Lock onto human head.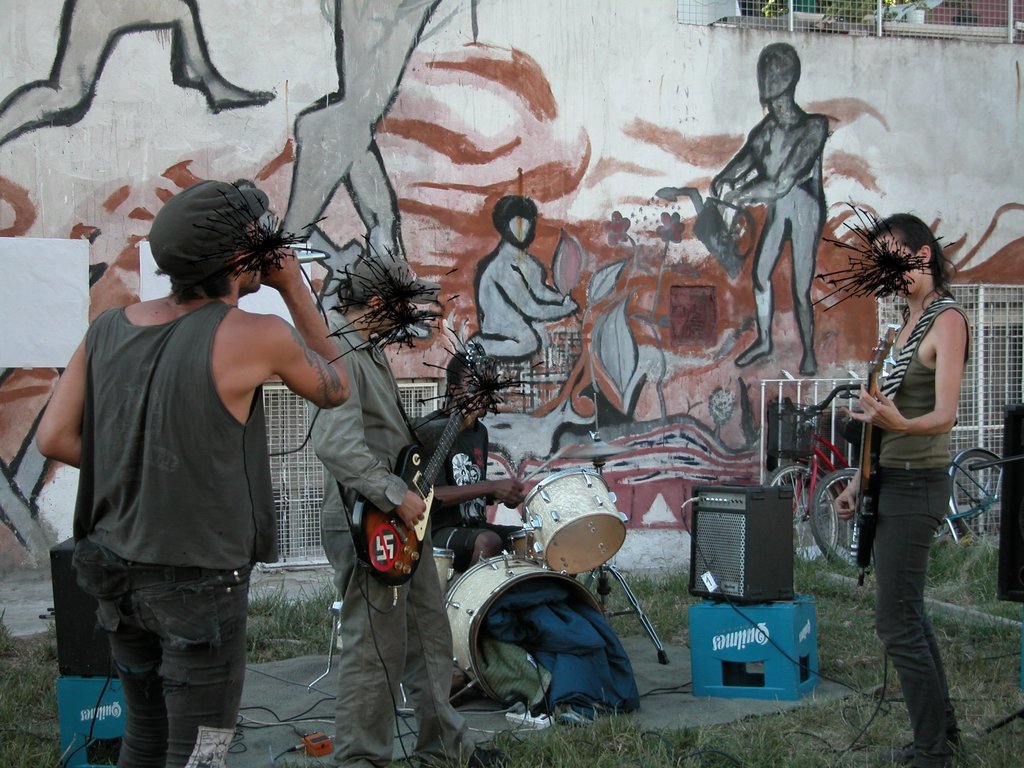
Locked: {"x1": 443, "y1": 347, "x2": 501, "y2": 418}.
